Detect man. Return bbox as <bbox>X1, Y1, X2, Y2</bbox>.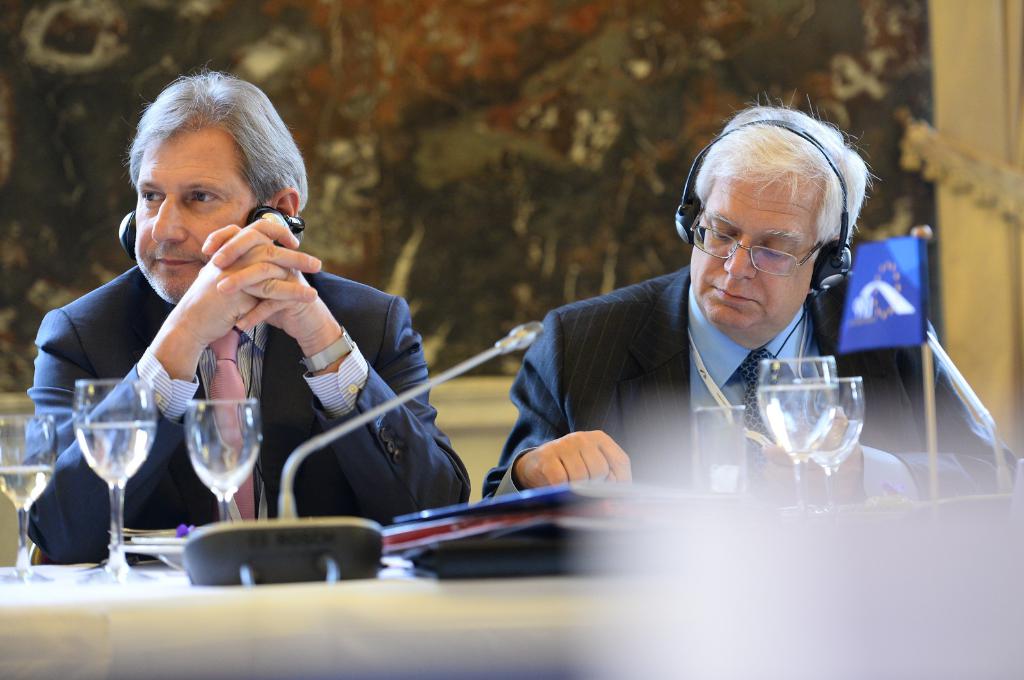
<bbox>484, 105, 929, 514</bbox>.
